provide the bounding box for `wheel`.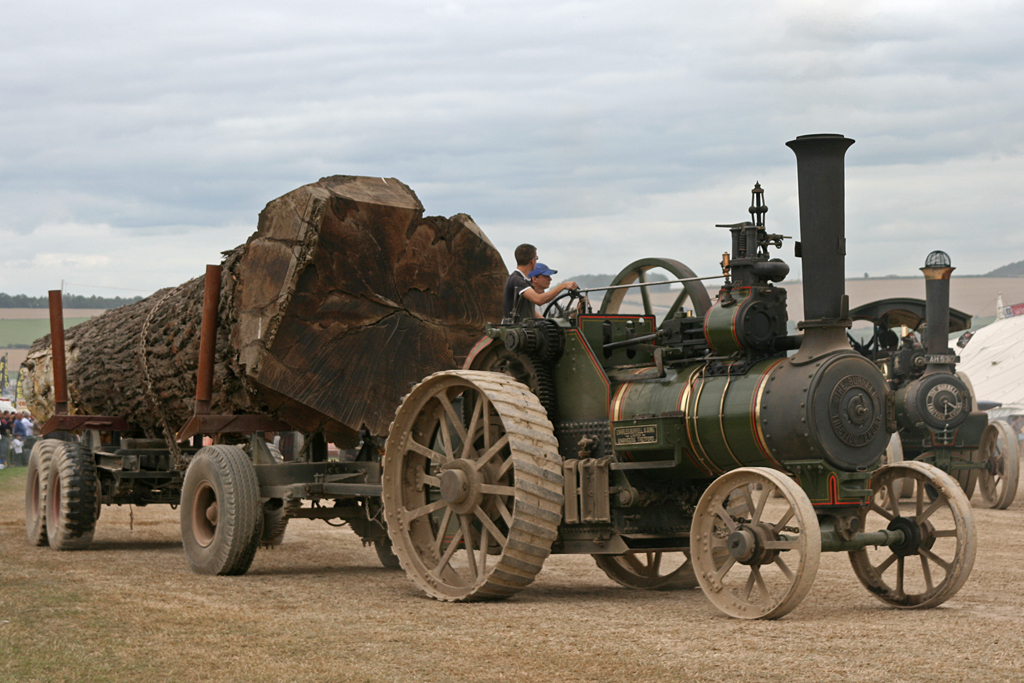
detection(922, 371, 978, 506).
